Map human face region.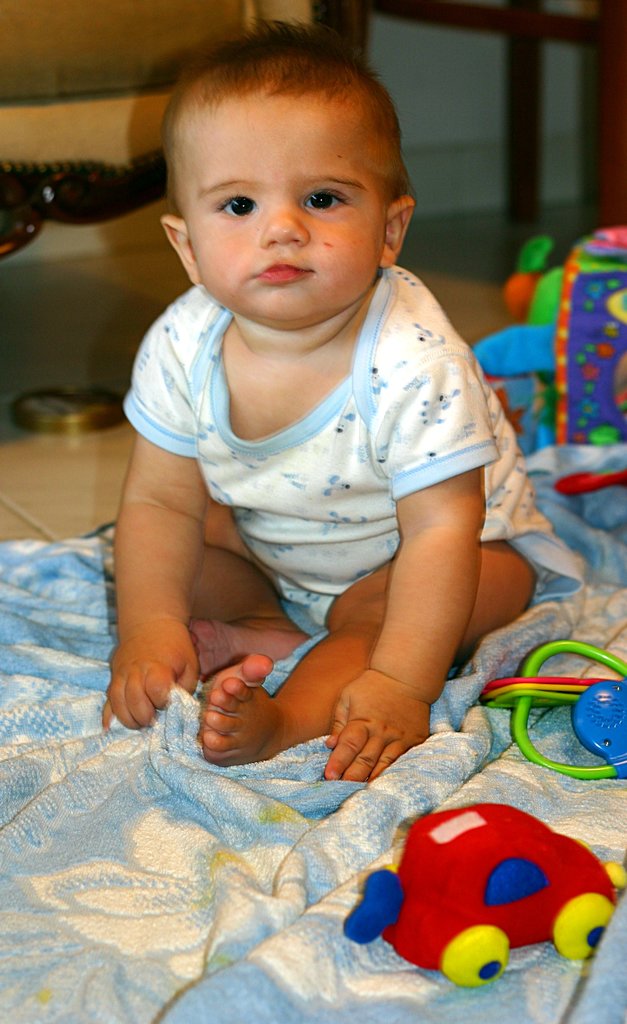
Mapped to BBox(188, 87, 377, 313).
